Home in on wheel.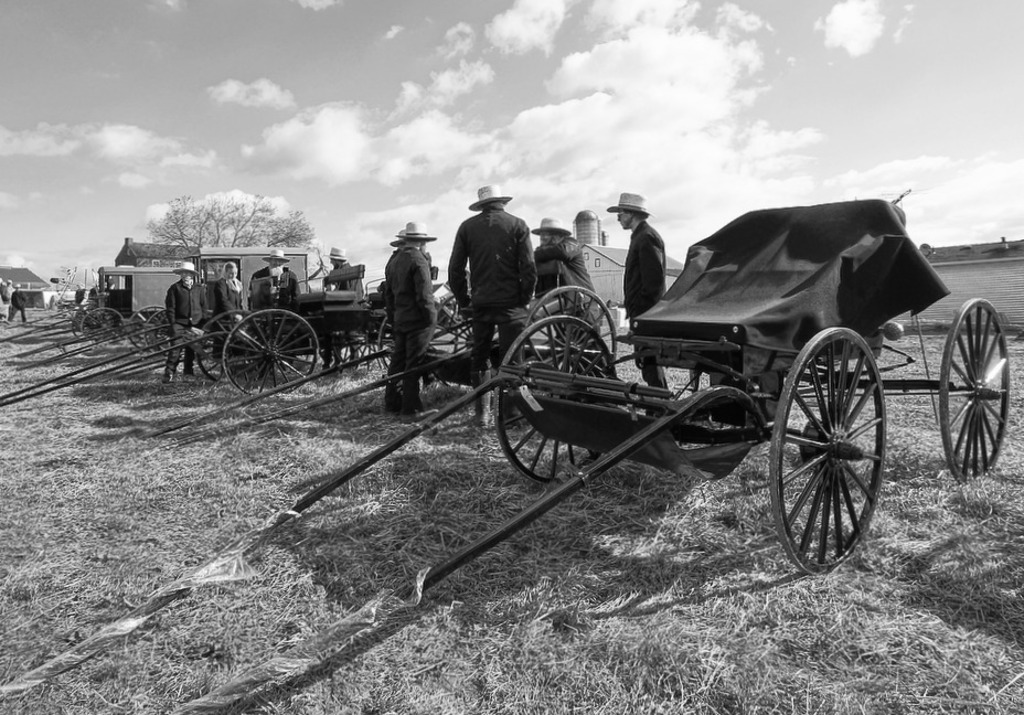
Homed in at 938,297,1010,482.
